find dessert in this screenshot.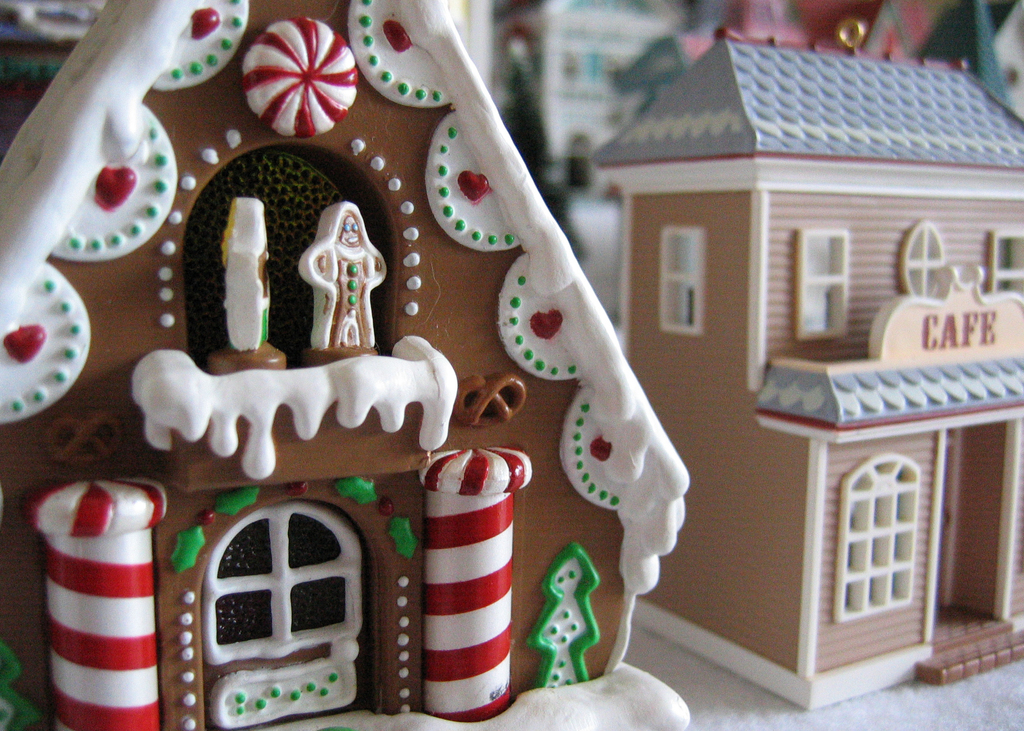
The bounding box for dessert is [x1=24, y1=56, x2=774, y2=698].
